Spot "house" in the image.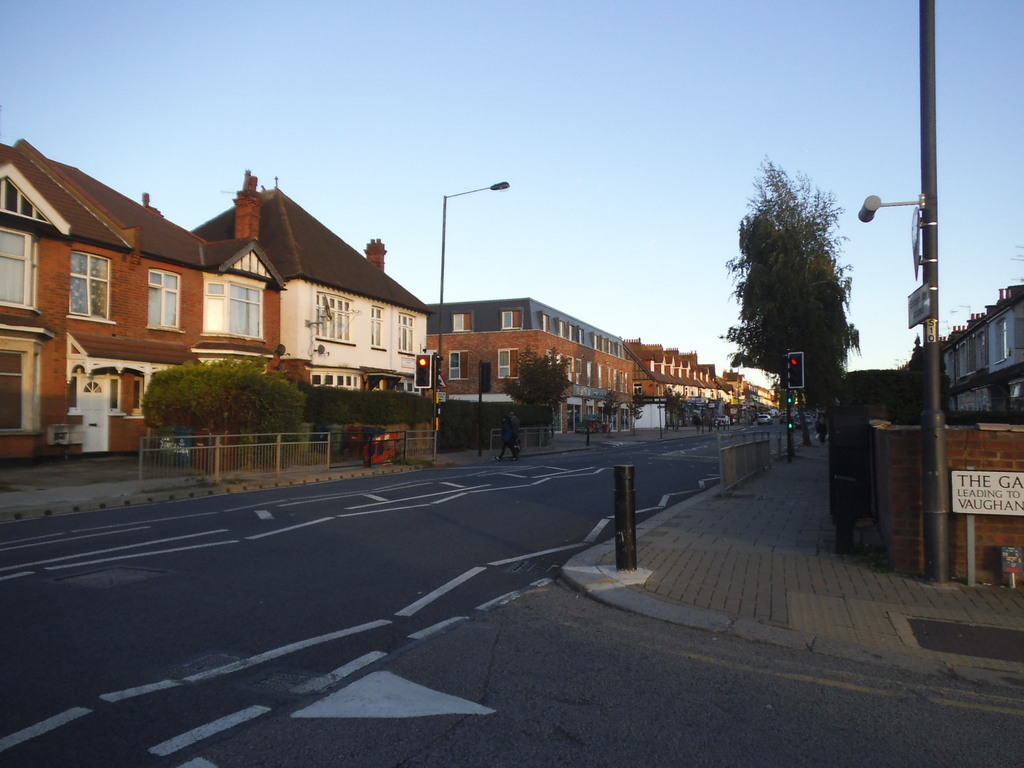
"house" found at {"left": 0, "top": 140, "right": 284, "bottom": 465}.
